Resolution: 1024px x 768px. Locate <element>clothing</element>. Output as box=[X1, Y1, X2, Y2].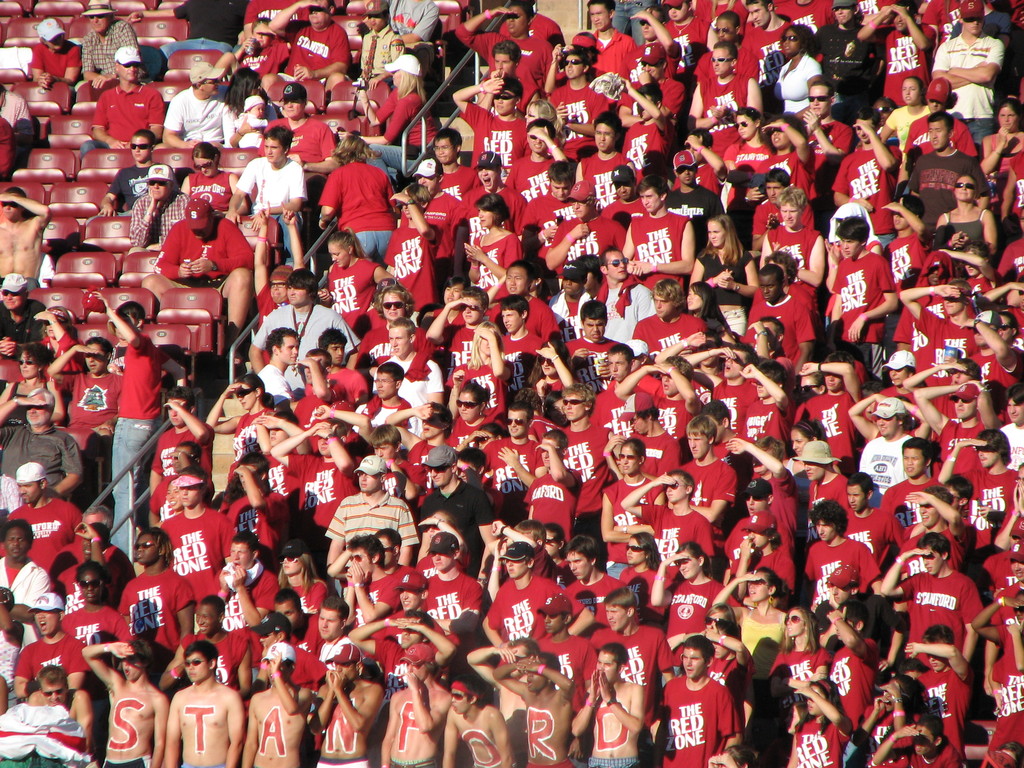
box=[0, 298, 39, 378].
